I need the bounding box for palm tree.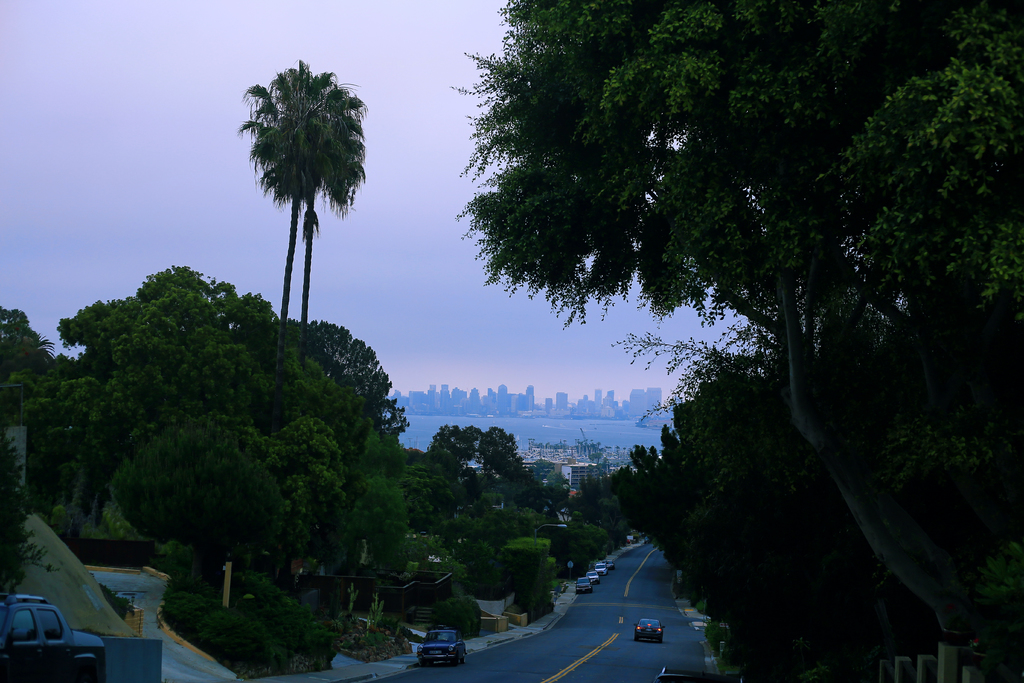
Here it is: rect(248, 93, 353, 346).
